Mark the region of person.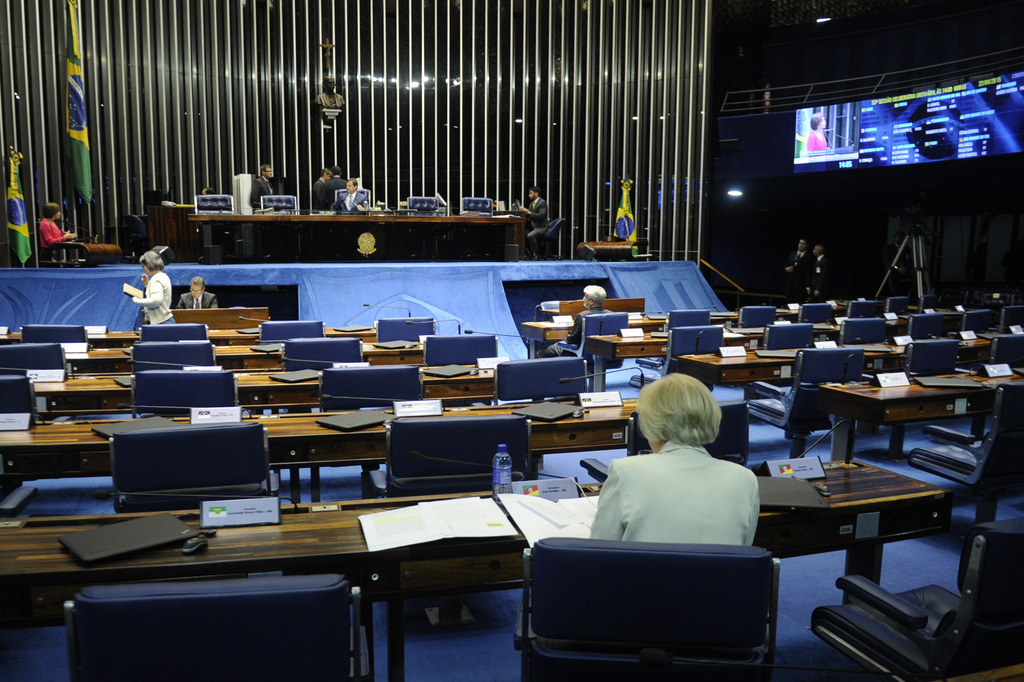
Region: <bbox>325, 166, 352, 211</bbox>.
